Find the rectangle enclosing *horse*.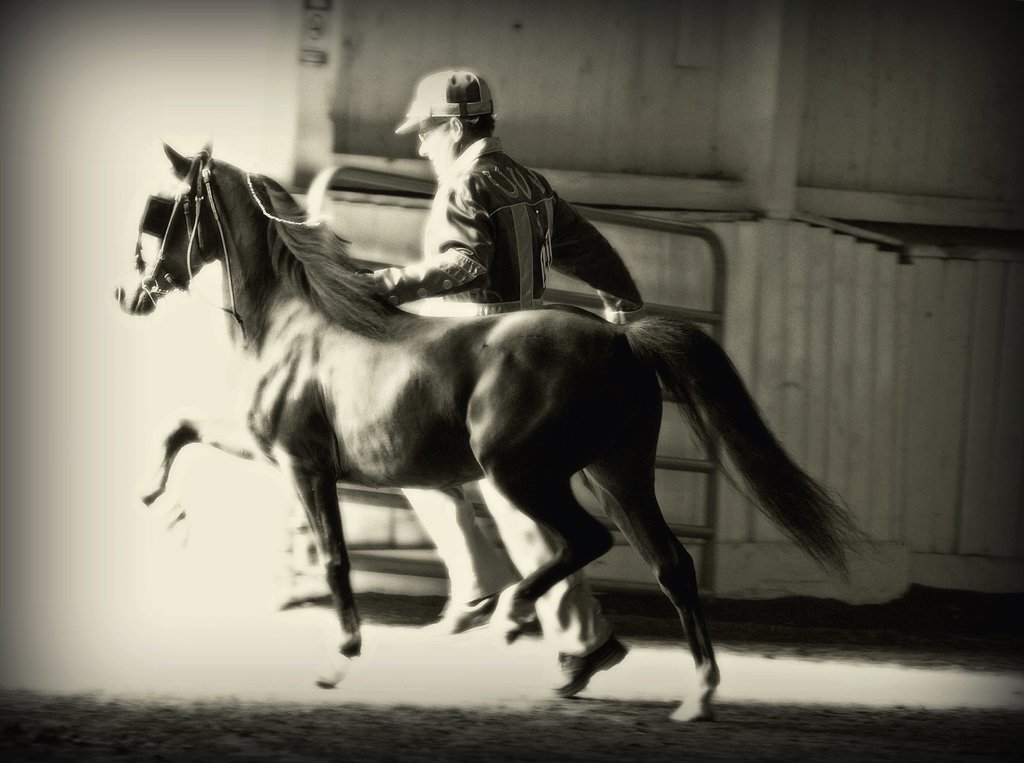
locate(110, 136, 884, 728).
